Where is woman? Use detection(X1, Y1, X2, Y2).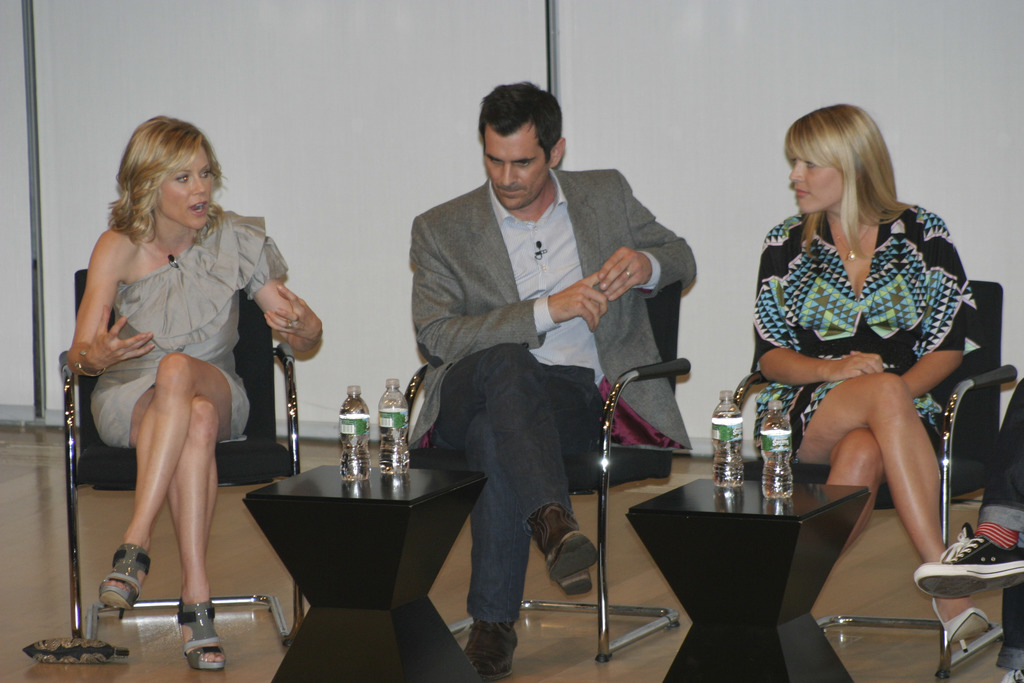
detection(67, 115, 321, 672).
